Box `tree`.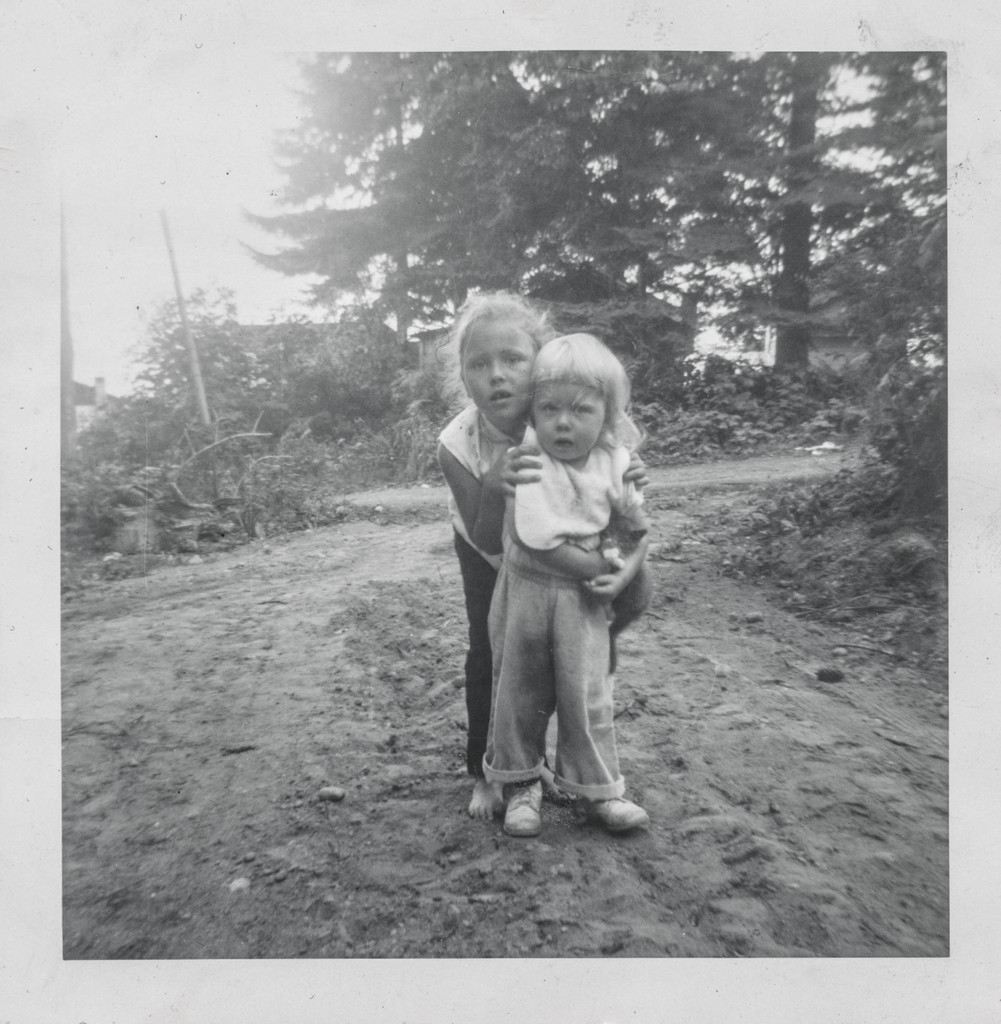
{"left": 63, "top": 278, "right": 392, "bottom": 508}.
